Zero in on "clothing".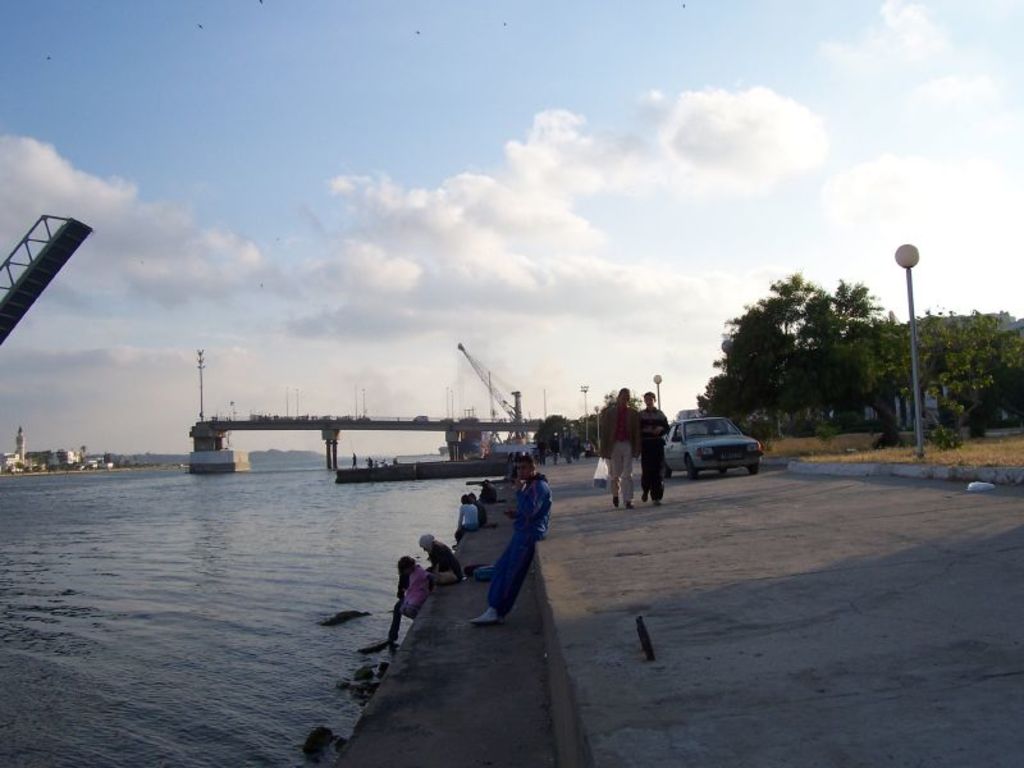
Zeroed in: region(453, 504, 477, 543).
